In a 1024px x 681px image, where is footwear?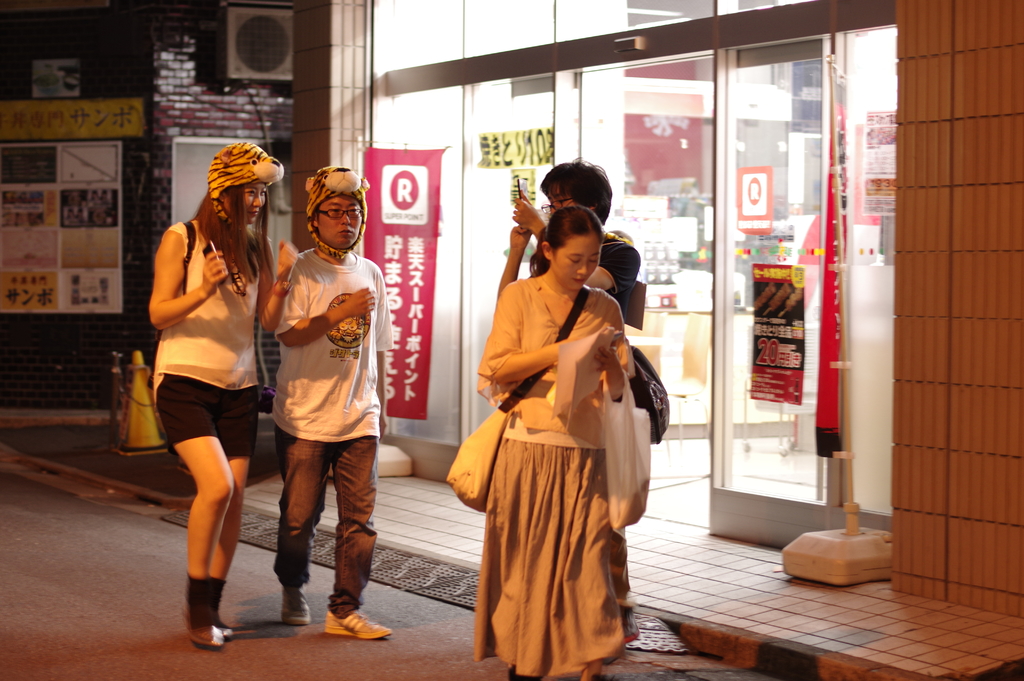
[x1=319, y1=597, x2=391, y2=647].
